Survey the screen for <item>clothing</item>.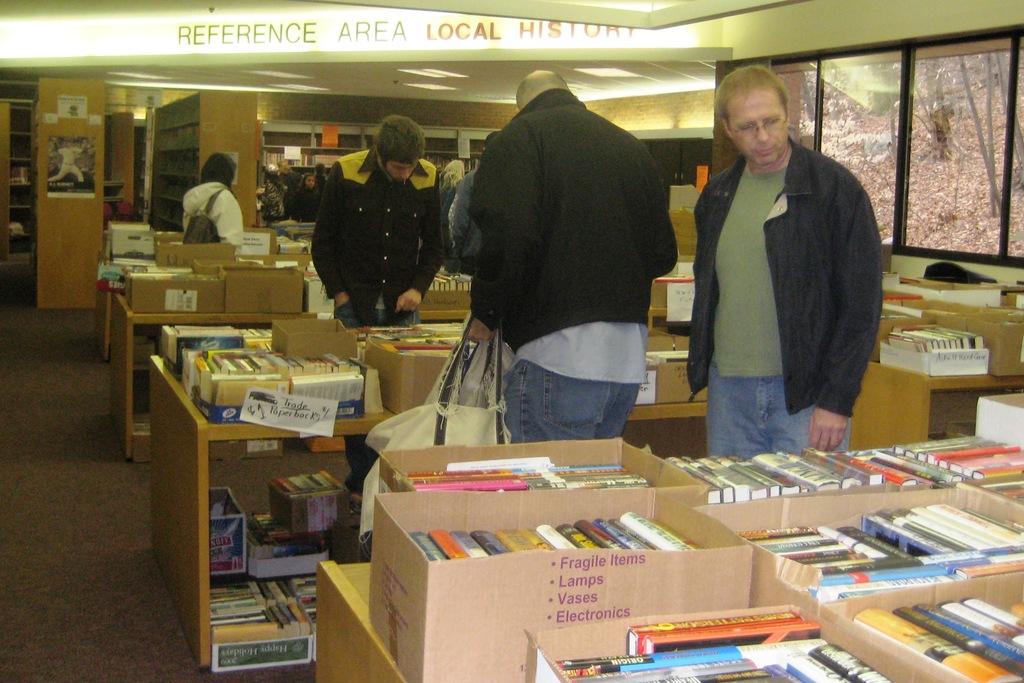
Survey found: (259, 178, 290, 222).
